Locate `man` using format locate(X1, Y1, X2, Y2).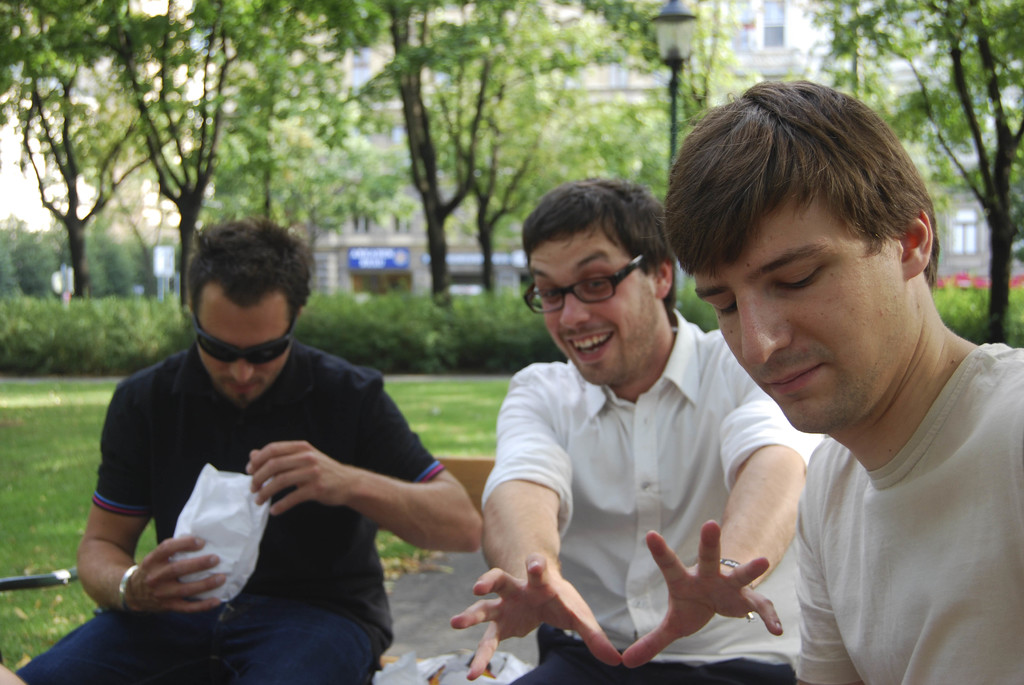
locate(656, 82, 1023, 684).
